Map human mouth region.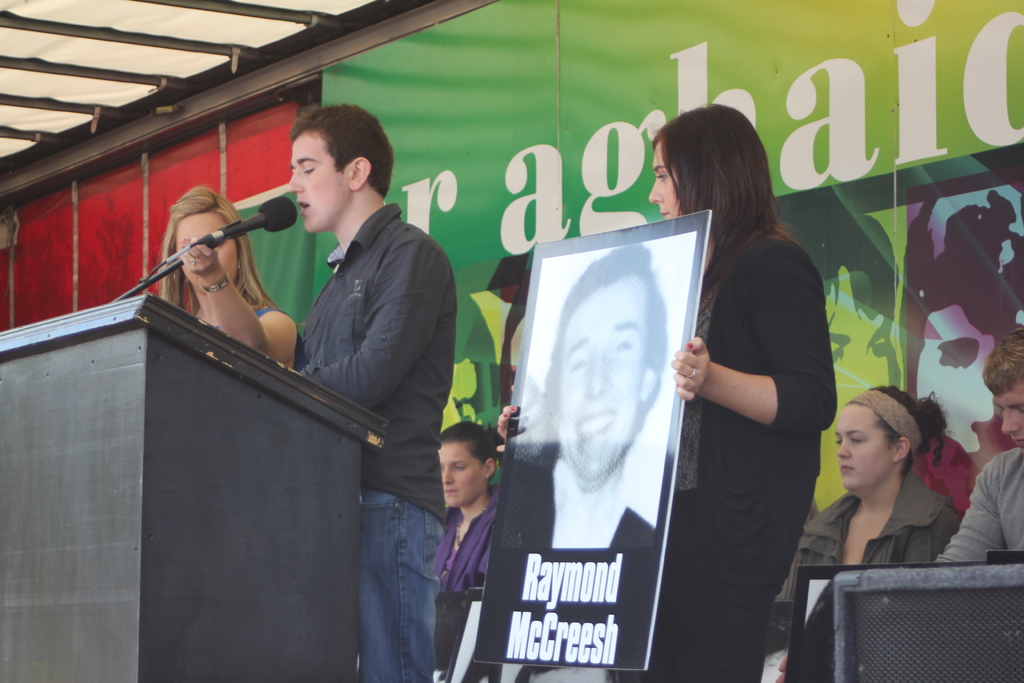
Mapped to left=657, top=210, right=670, bottom=219.
